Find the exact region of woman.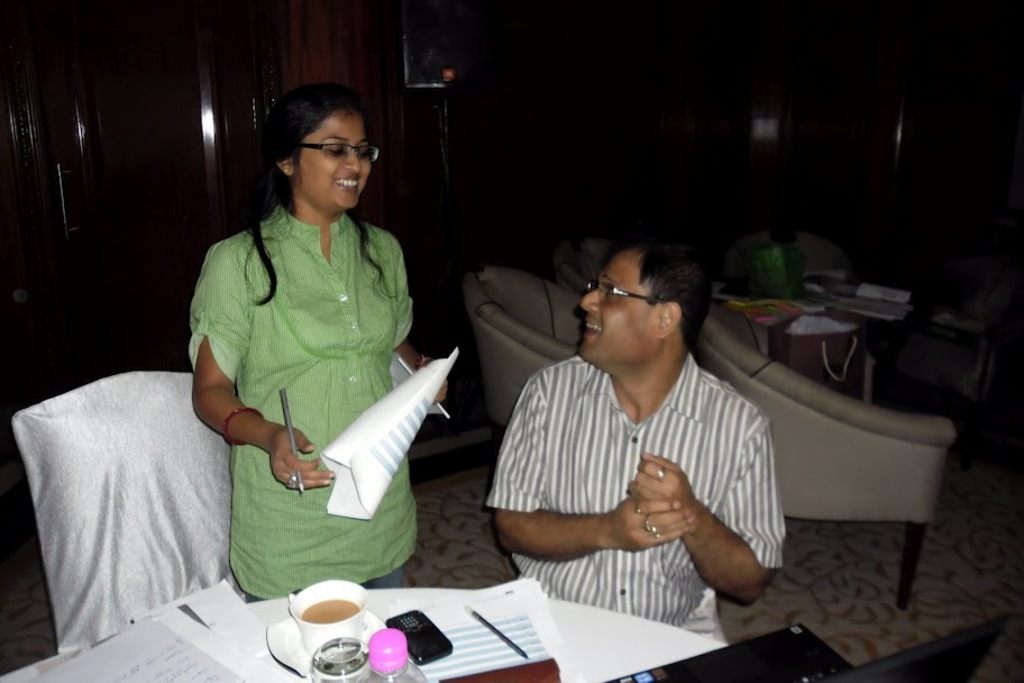
Exact region: <bbox>190, 86, 451, 590</bbox>.
